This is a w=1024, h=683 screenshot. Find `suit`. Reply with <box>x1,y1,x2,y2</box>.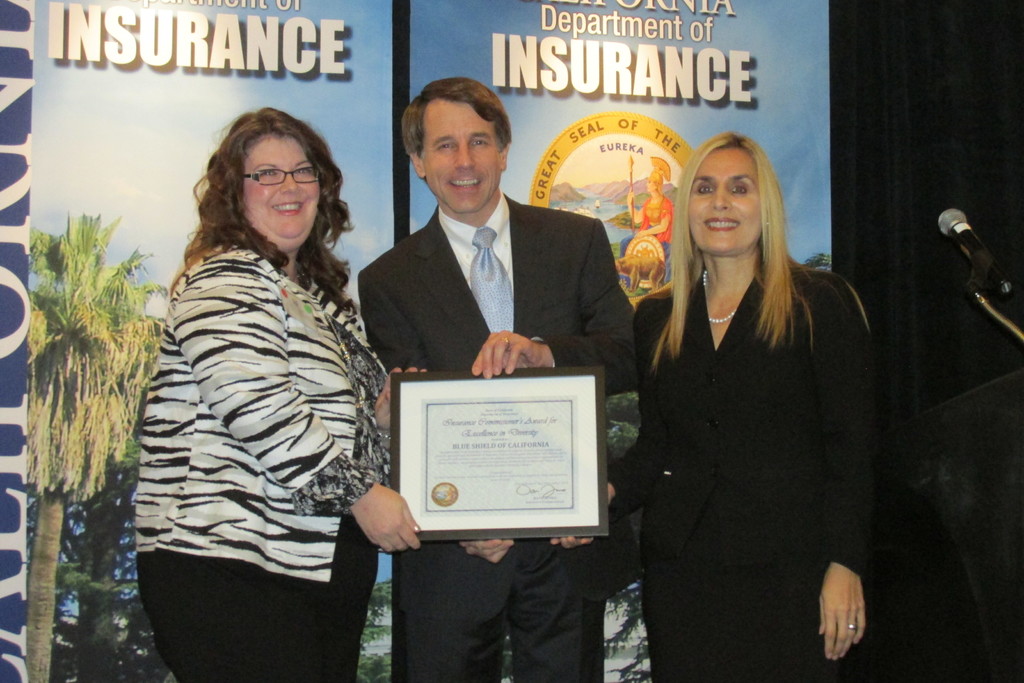
<box>605,213,893,677</box>.
